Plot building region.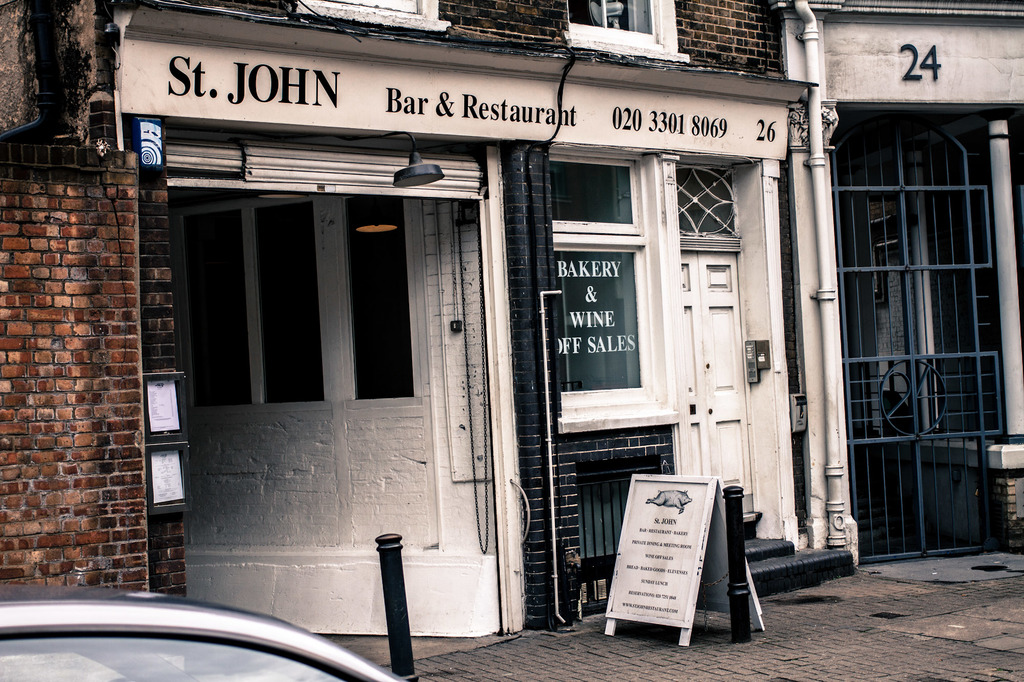
Plotted at x1=0 y1=0 x2=815 y2=637.
